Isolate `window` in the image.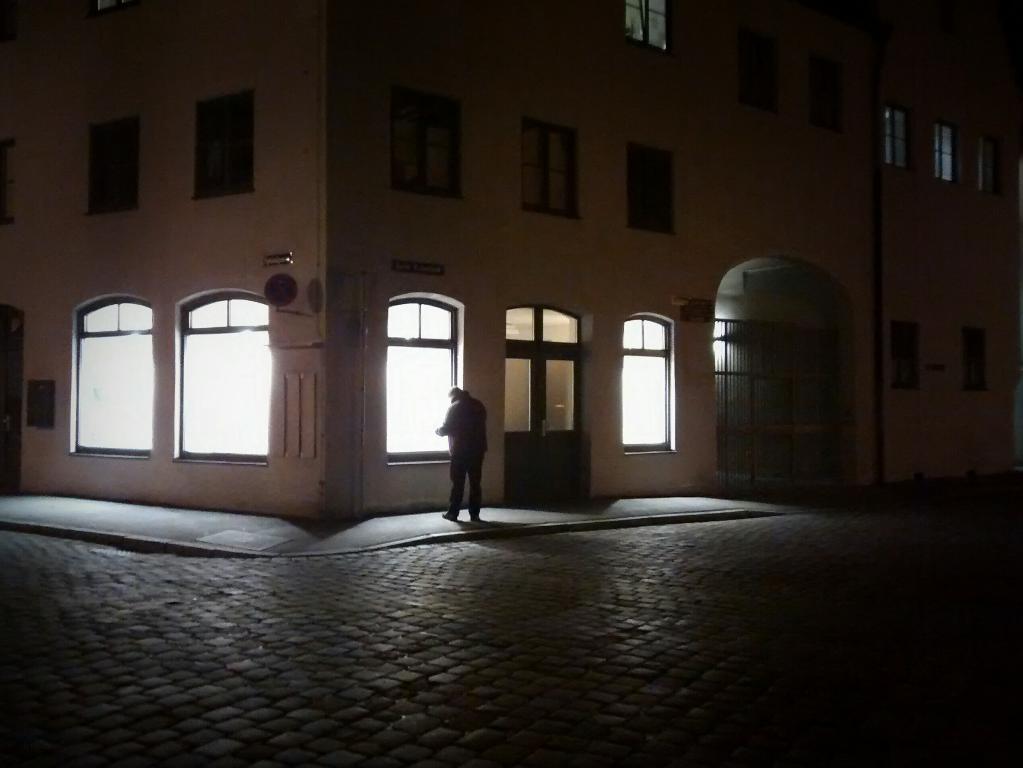
Isolated region: {"left": 68, "top": 300, "right": 157, "bottom": 456}.
